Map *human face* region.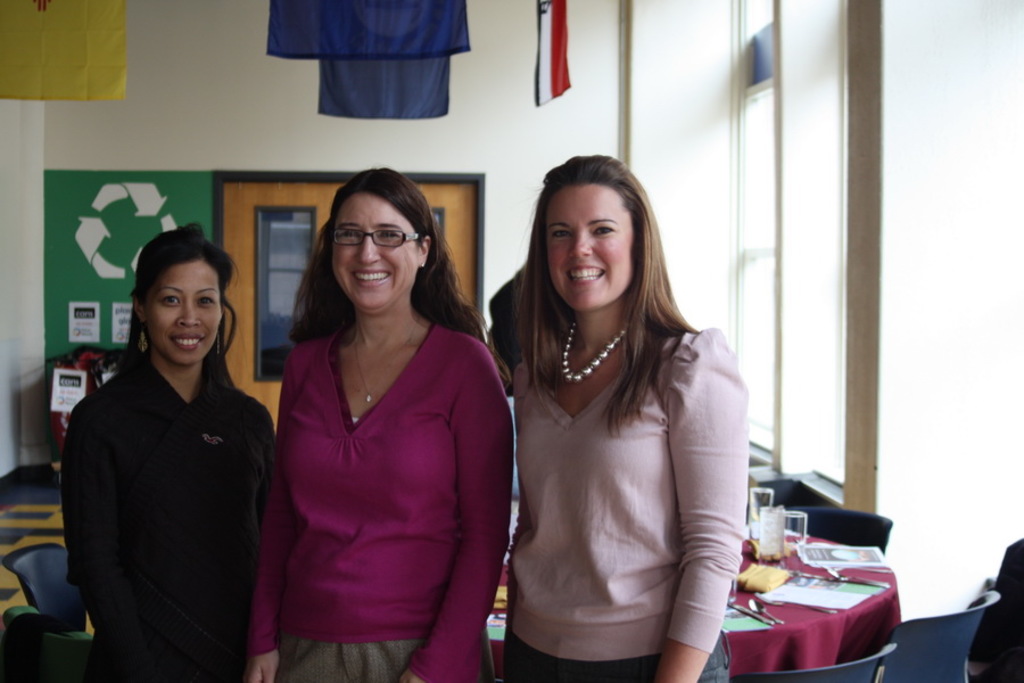
Mapped to [544, 182, 637, 311].
